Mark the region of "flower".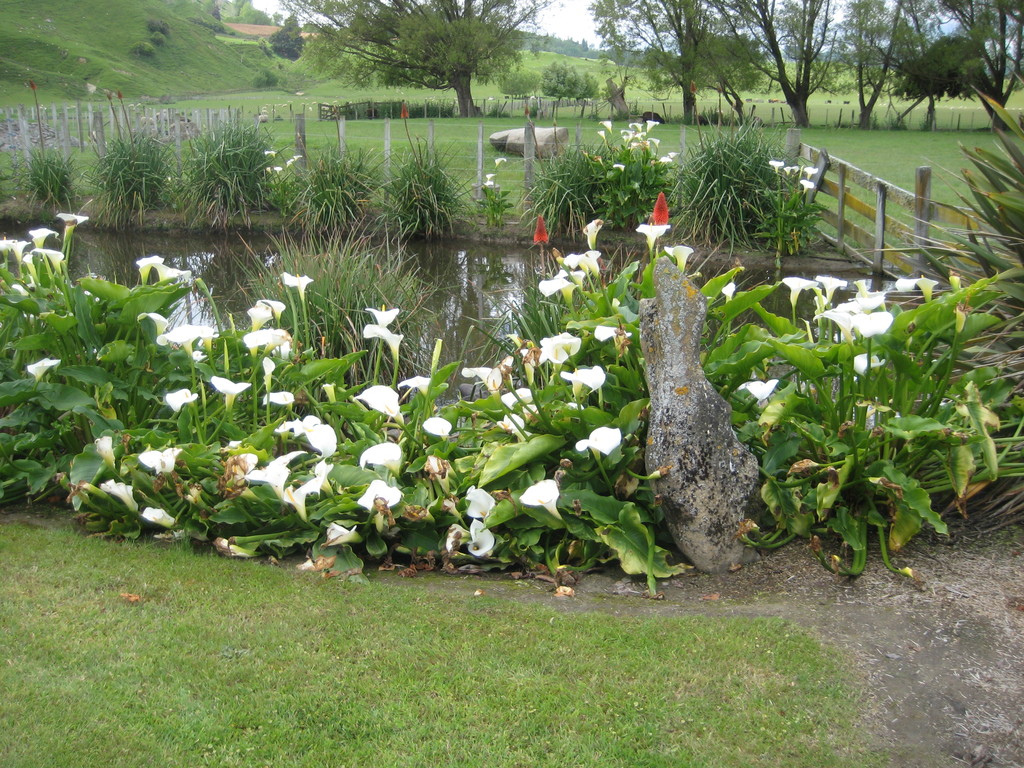
Region: box=[537, 337, 565, 368].
